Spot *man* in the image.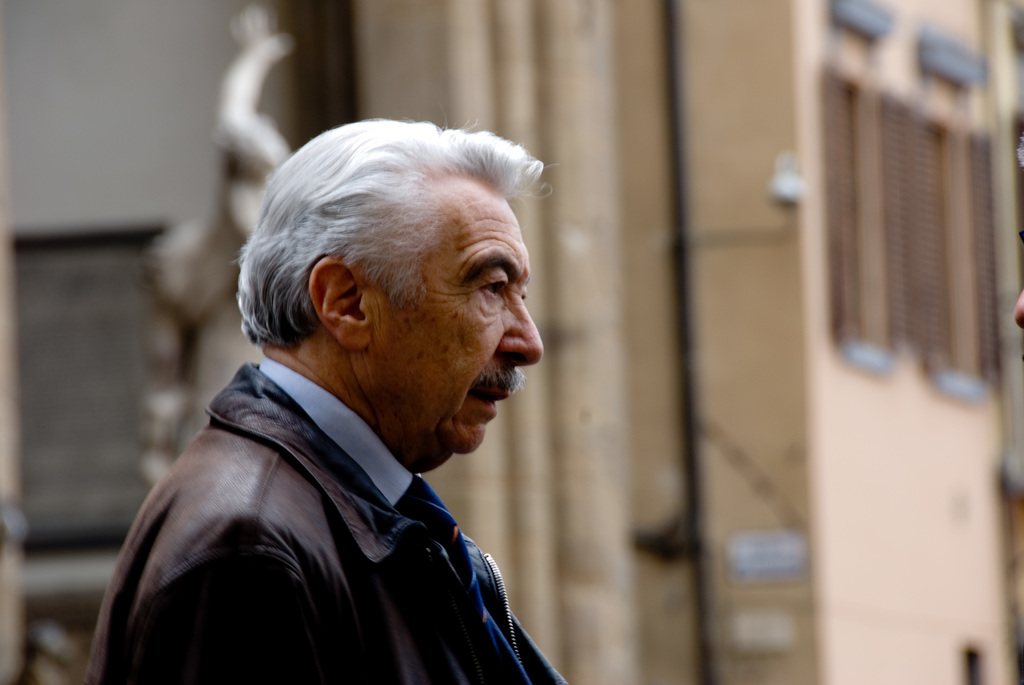
*man* found at BBox(84, 120, 568, 684).
